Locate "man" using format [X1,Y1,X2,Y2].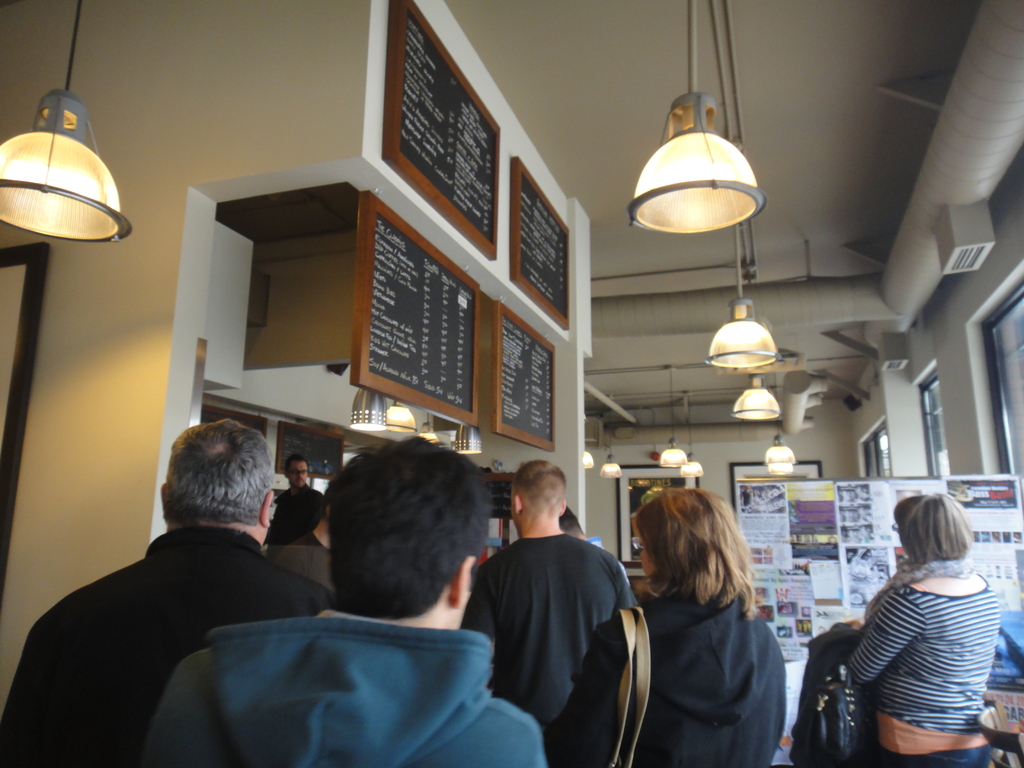
[271,477,336,590].
